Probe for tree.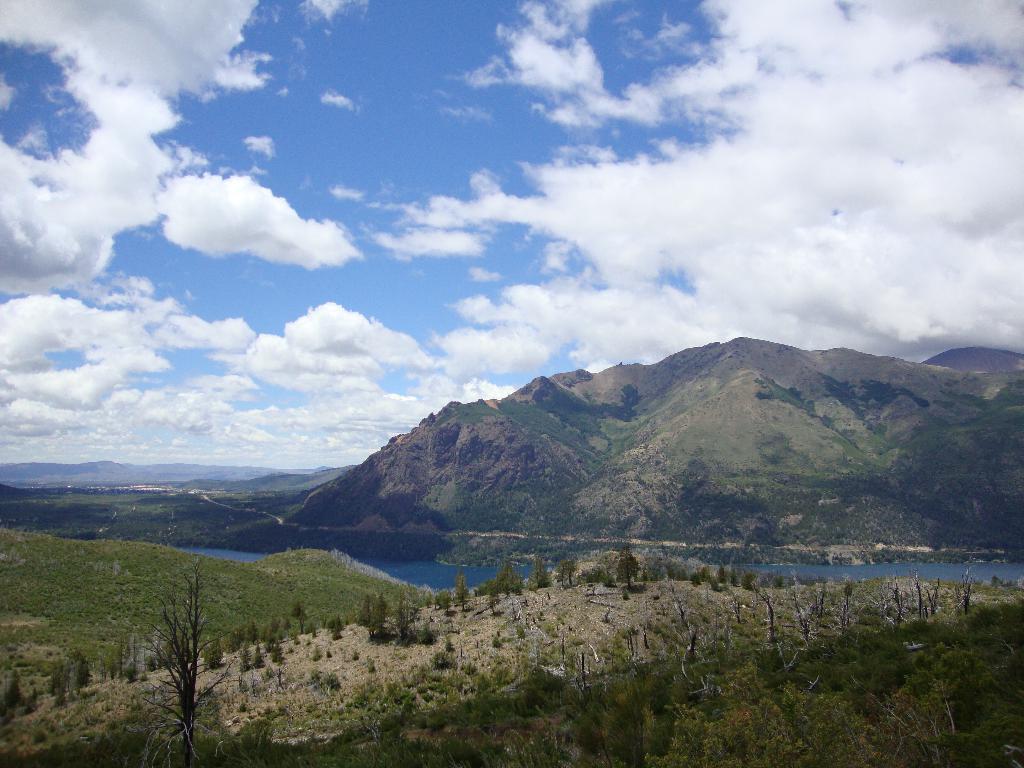
Probe result: 52 666 61 693.
